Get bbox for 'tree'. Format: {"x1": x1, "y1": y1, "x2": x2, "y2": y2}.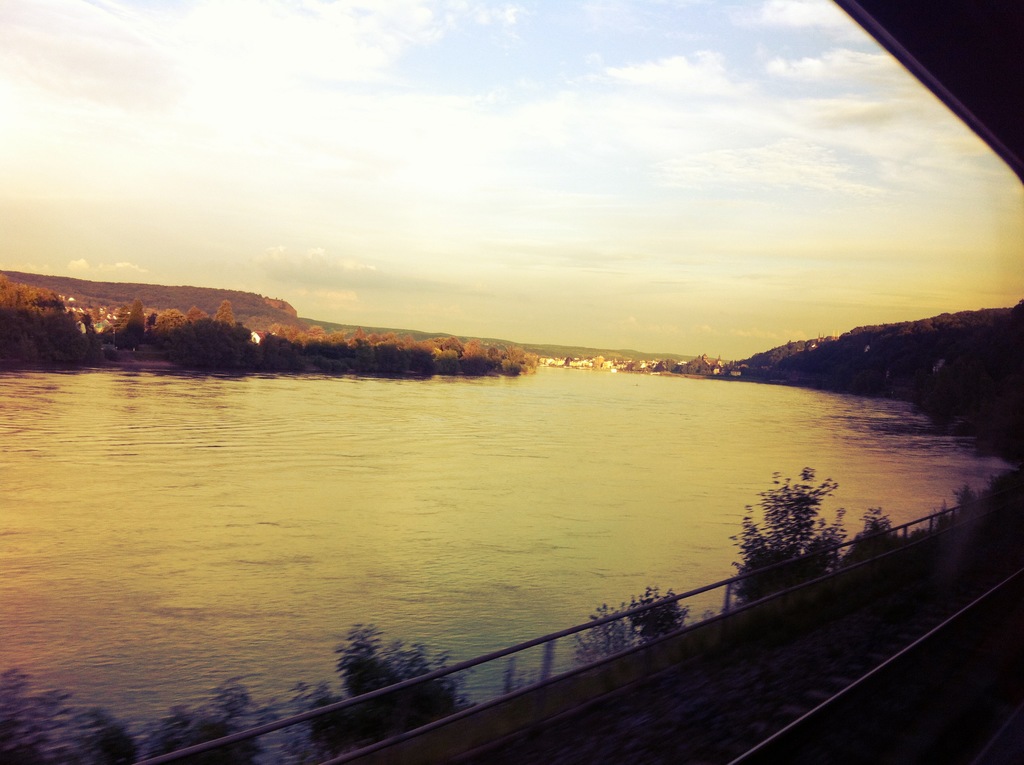
{"x1": 116, "y1": 299, "x2": 143, "y2": 352}.
